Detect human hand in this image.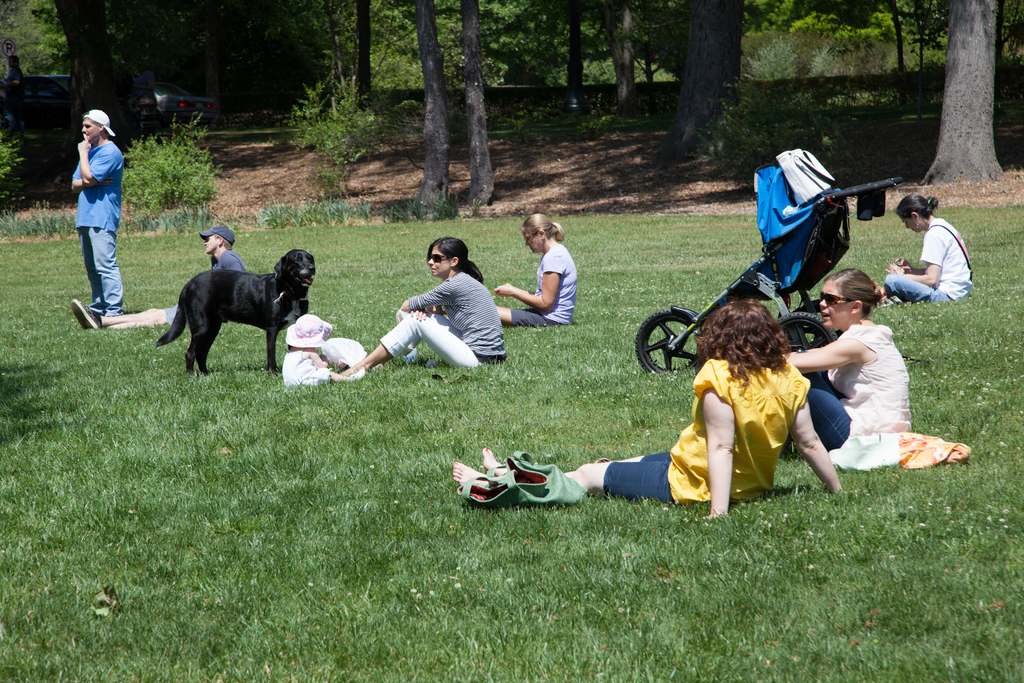
Detection: 880/265/902/277.
